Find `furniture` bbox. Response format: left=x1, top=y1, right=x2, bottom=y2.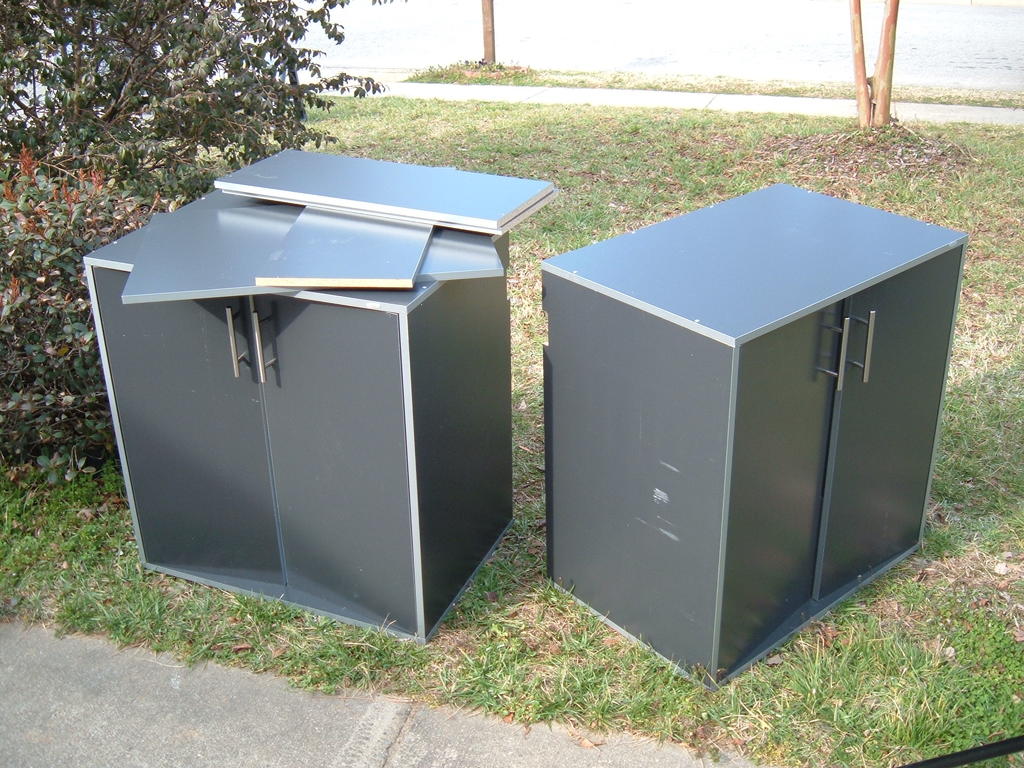
left=541, top=180, right=970, bottom=684.
